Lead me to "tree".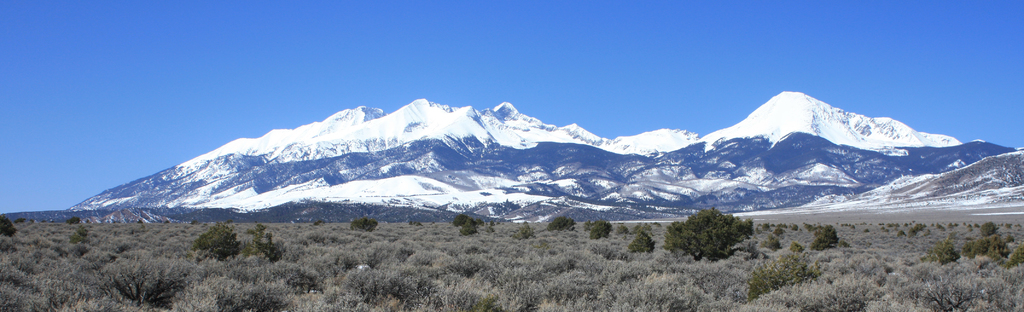
Lead to crop(516, 222, 531, 236).
